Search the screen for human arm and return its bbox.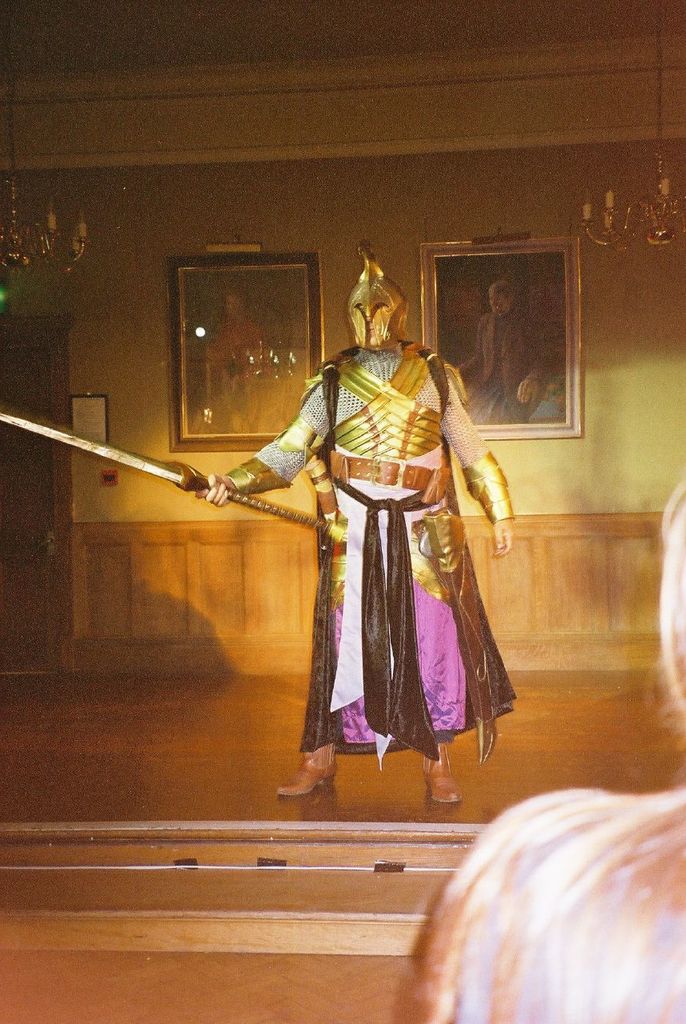
Found: (198,374,331,504).
